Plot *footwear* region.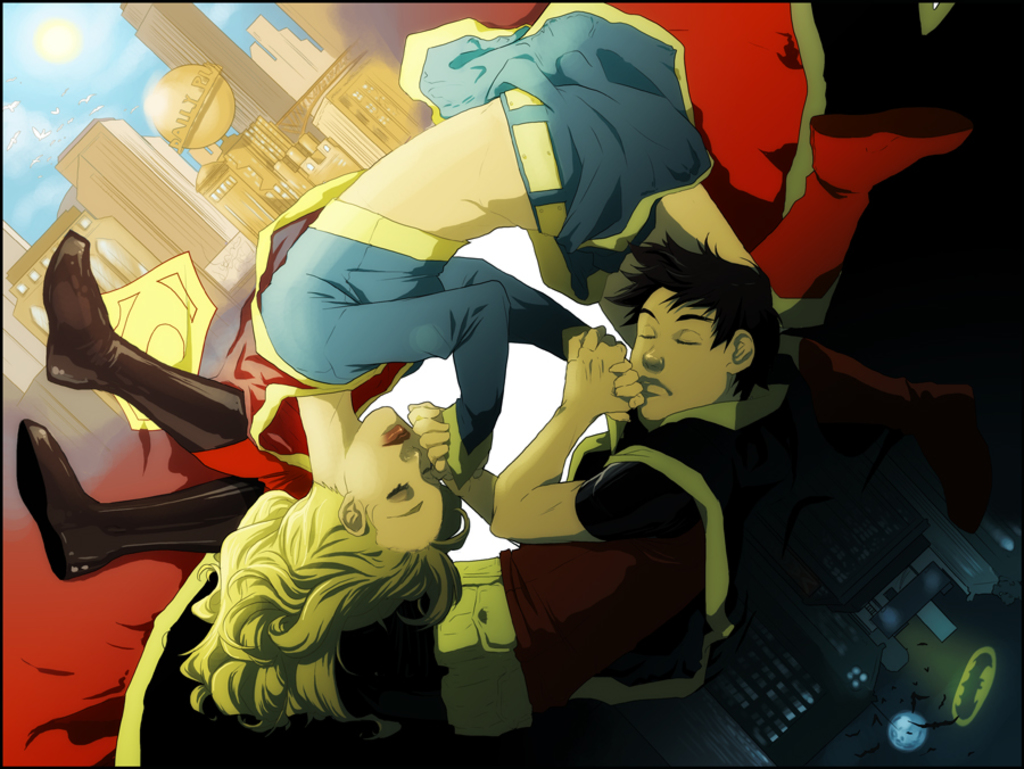
Plotted at 16,437,245,595.
